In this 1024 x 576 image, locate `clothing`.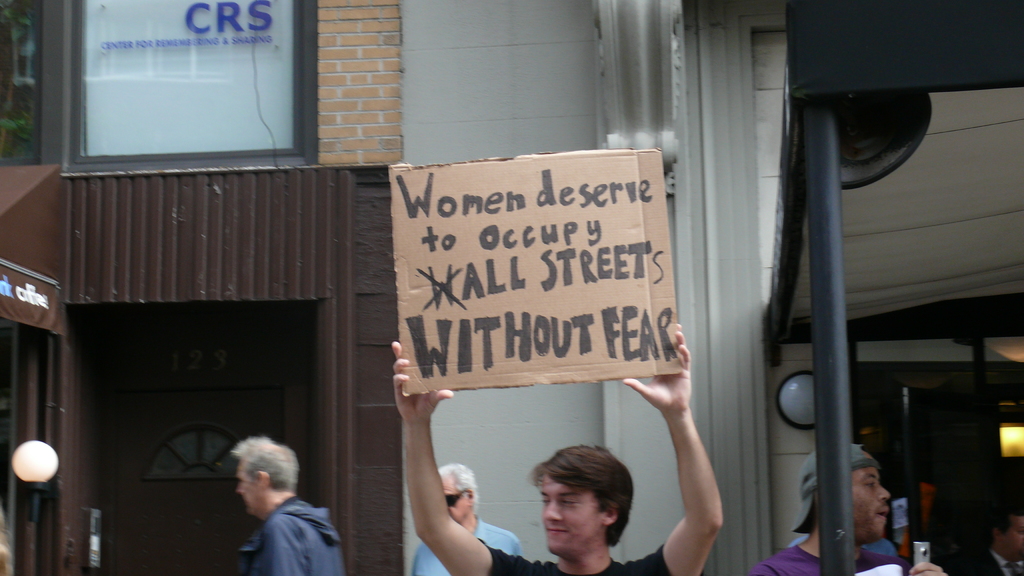
Bounding box: (x1=475, y1=538, x2=677, y2=575).
